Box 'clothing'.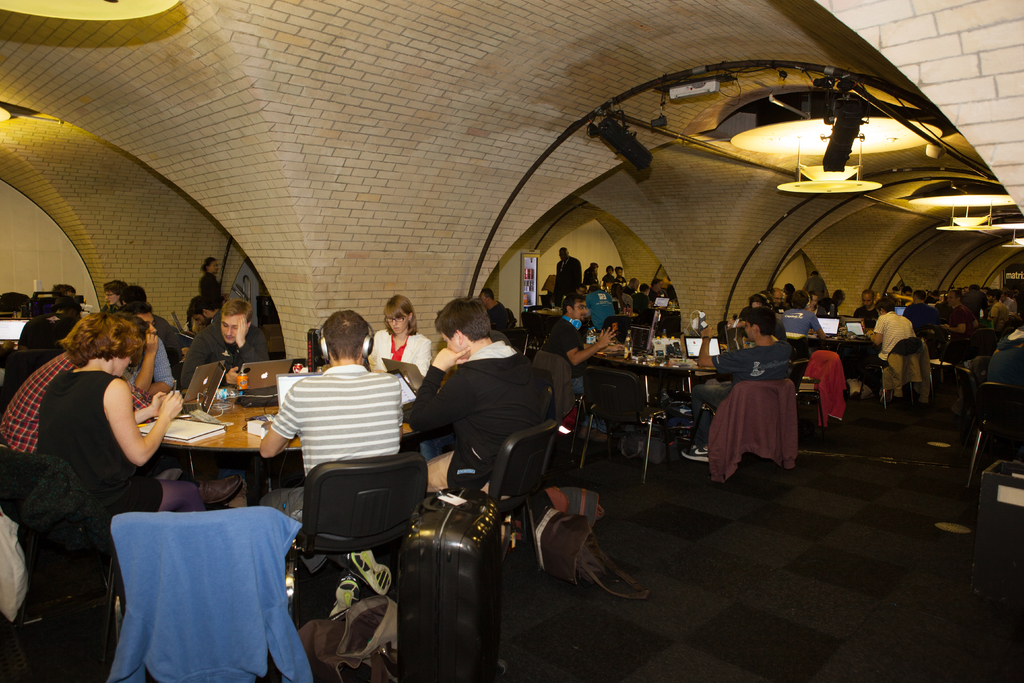
[126,340,171,379].
